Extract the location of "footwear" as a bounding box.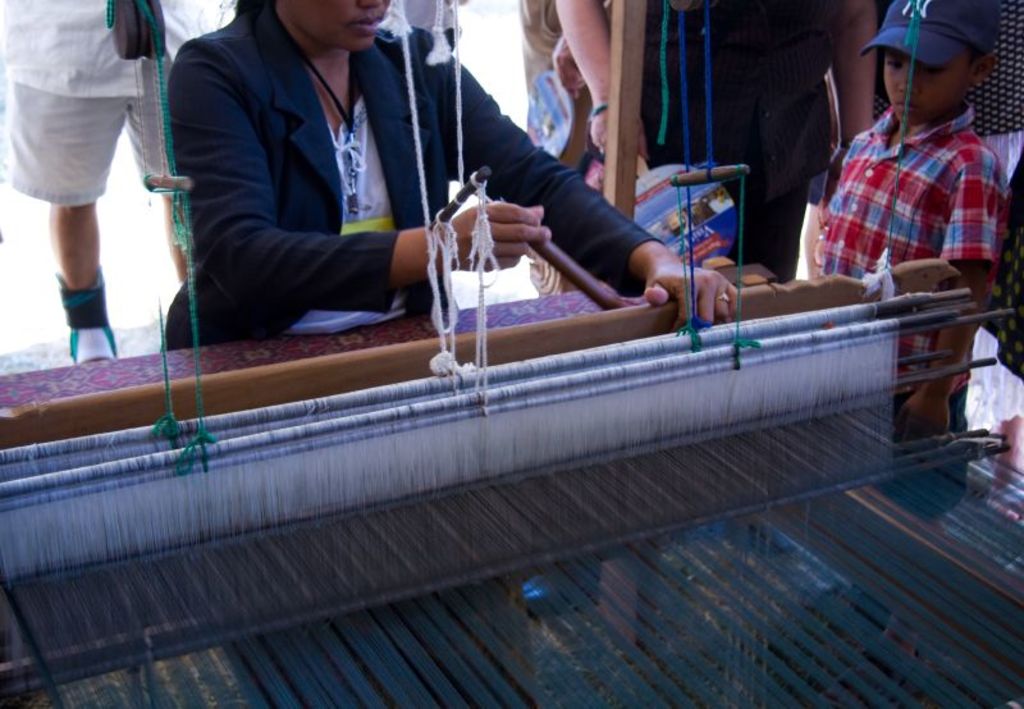
bbox=[58, 276, 123, 367].
